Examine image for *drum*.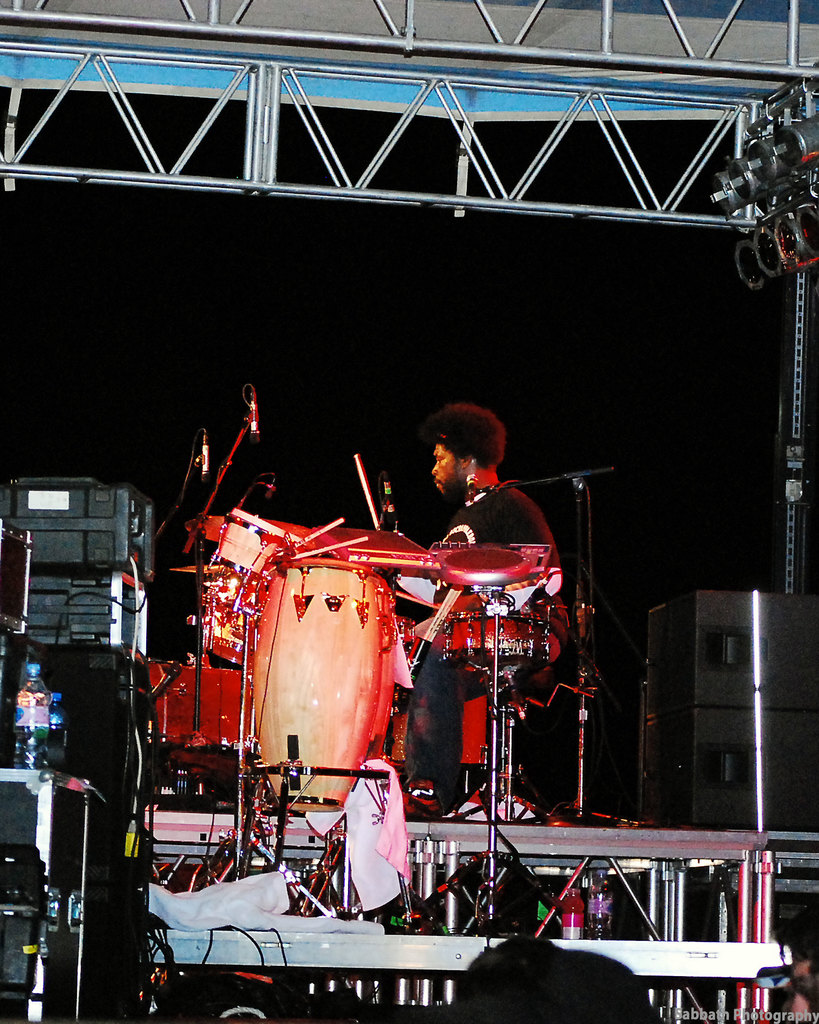
Examination result: [x1=444, y1=607, x2=549, y2=669].
